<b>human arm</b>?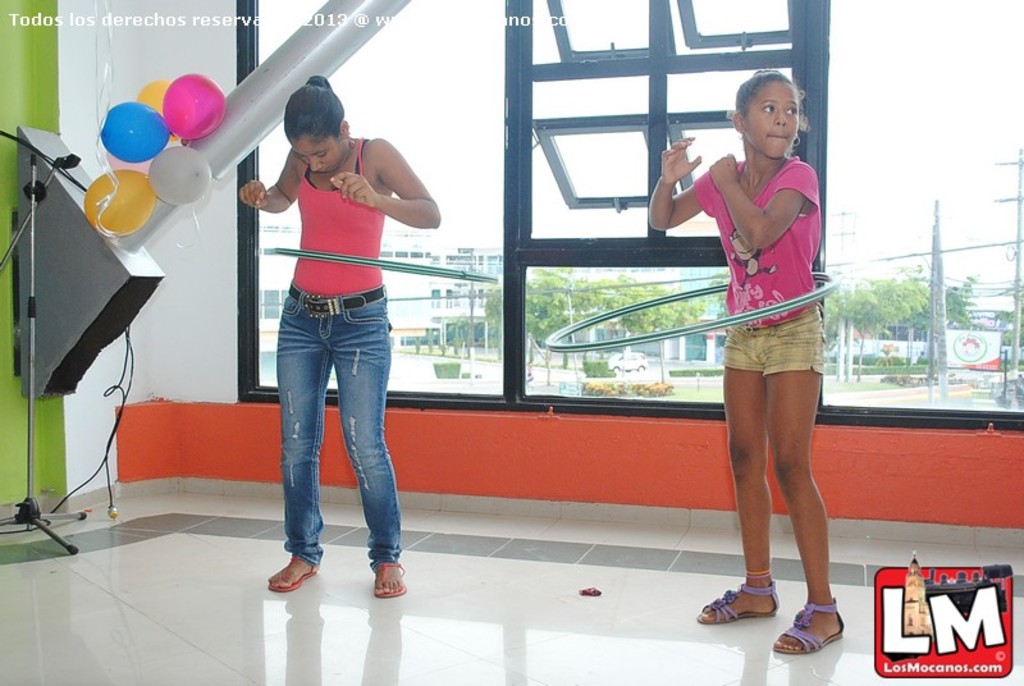
bbox=(236, 147, 298, 214)
